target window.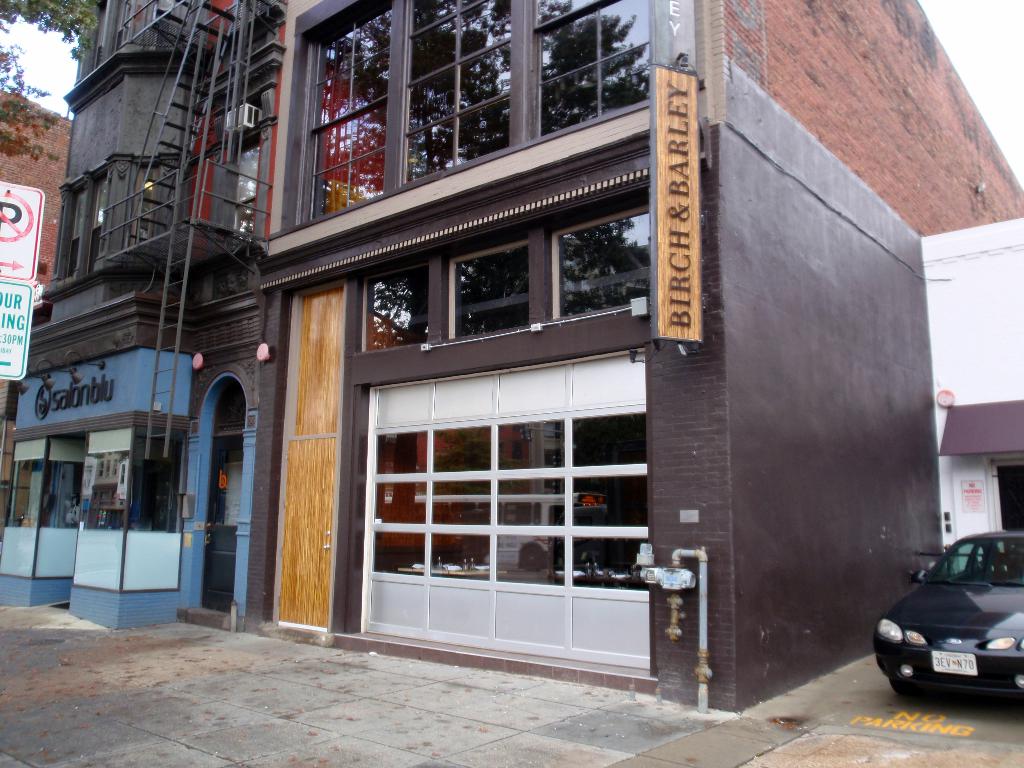
Target region: box=[397, 0, 518, 191].
